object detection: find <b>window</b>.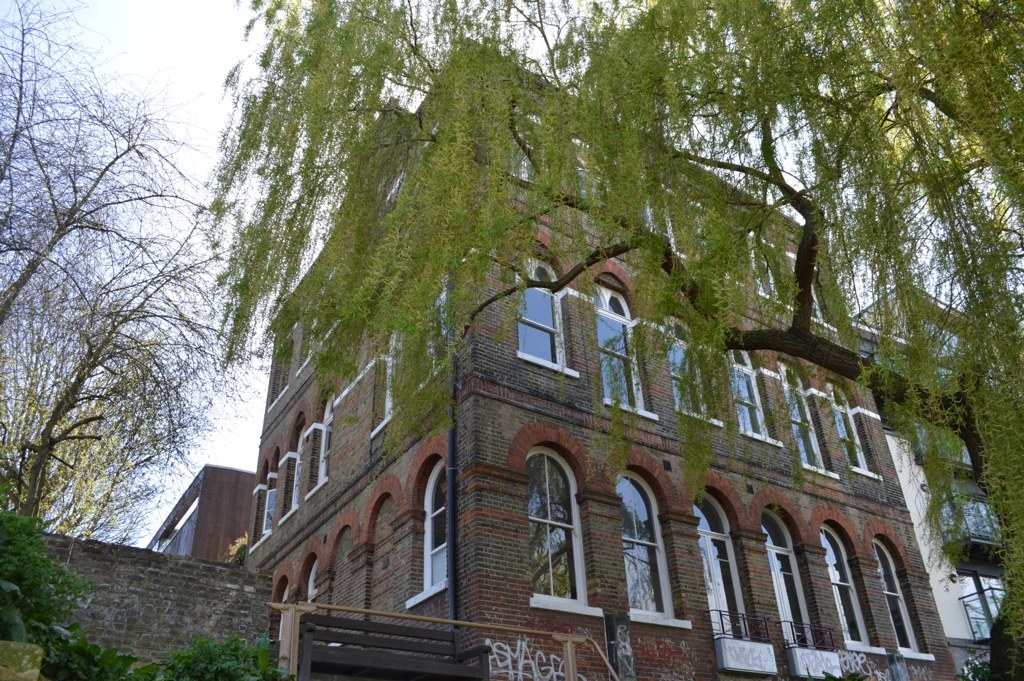
911:420:972:463.
